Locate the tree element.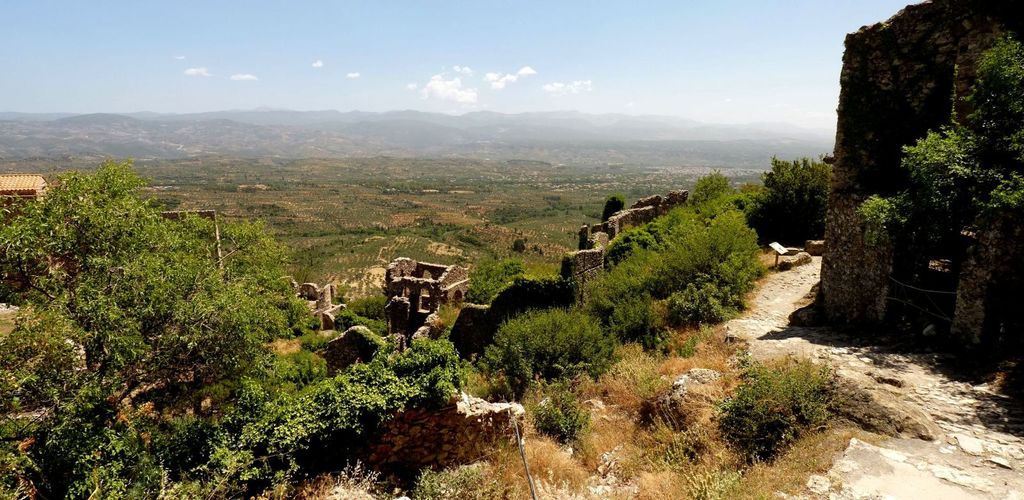
Element bbox: 463,254,527,309.
